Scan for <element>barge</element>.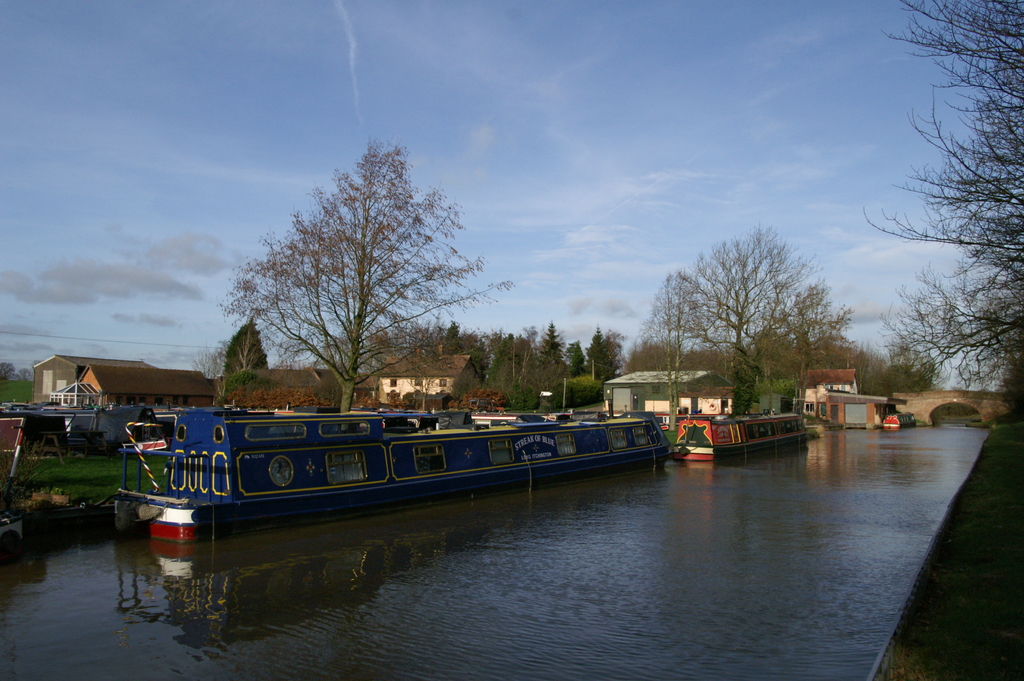
Scan result: pyautogui.locateOnScreen(886, 411, 918, 431).
